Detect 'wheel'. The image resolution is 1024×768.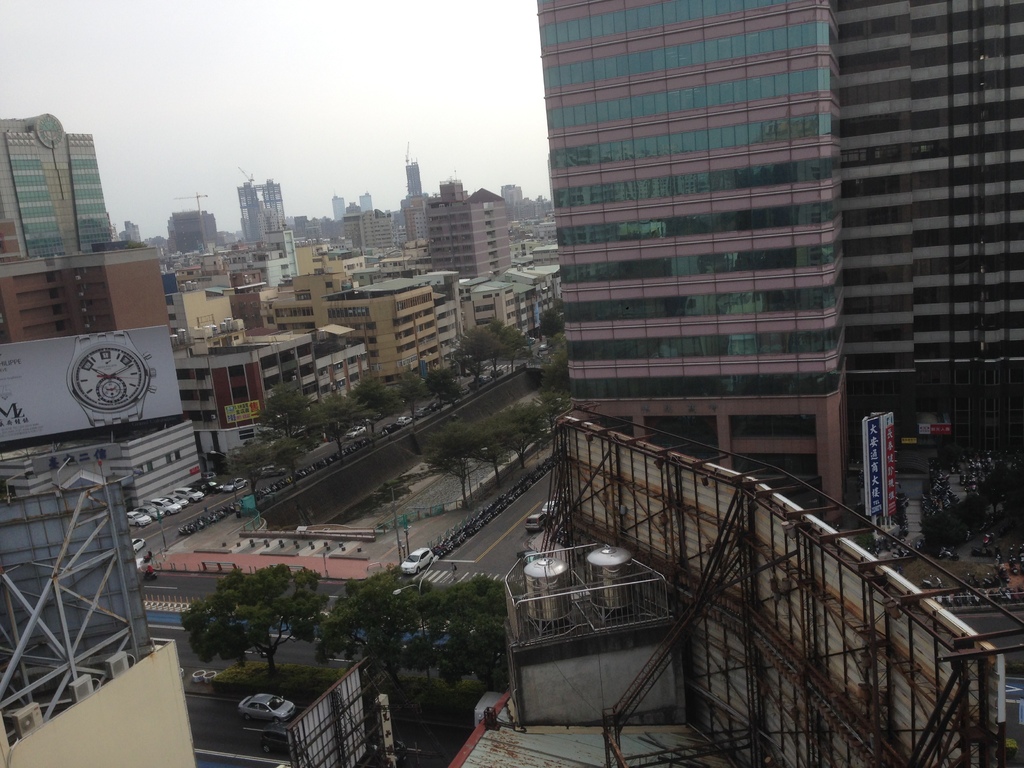
[x1=243, y1=714, x2=251, y2=720].
